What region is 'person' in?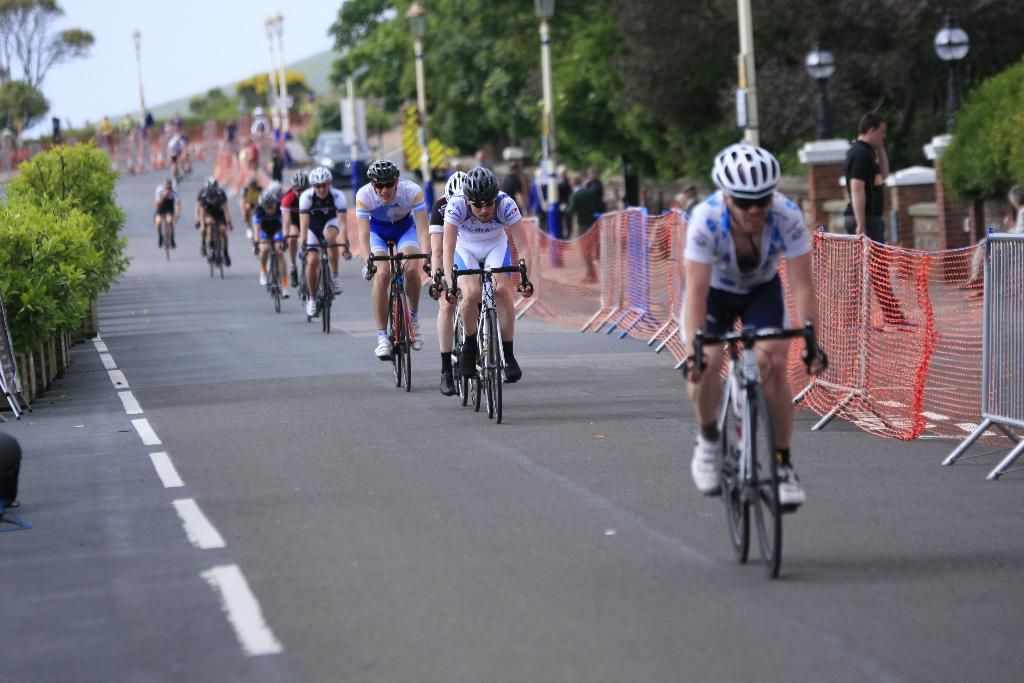
BBox(243, 180, 269, 234).
